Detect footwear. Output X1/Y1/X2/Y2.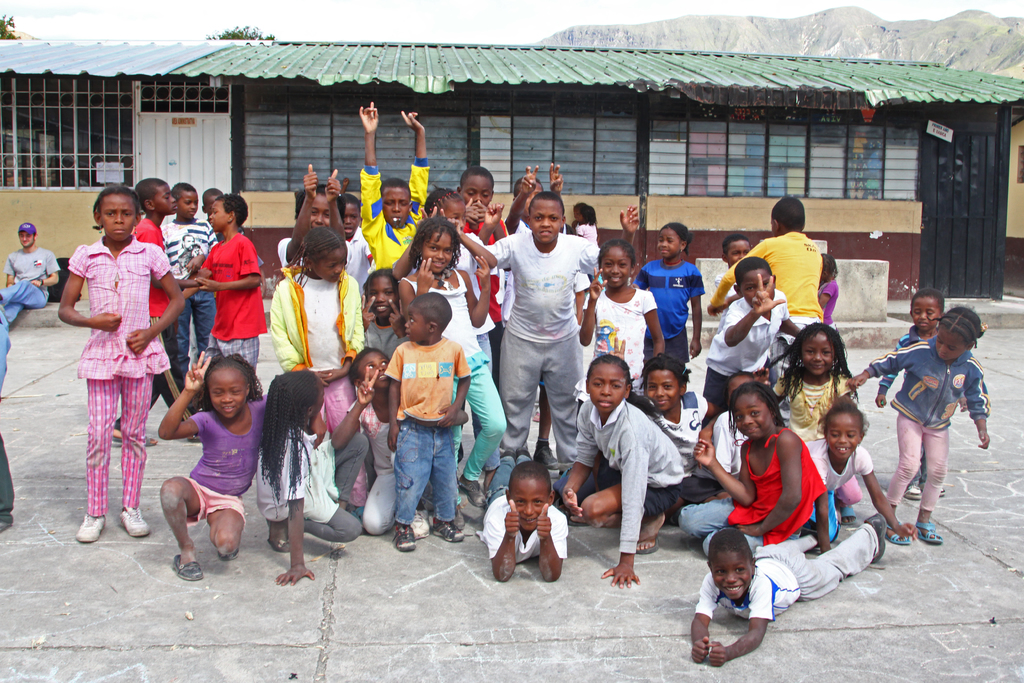
914/522/944/545.
